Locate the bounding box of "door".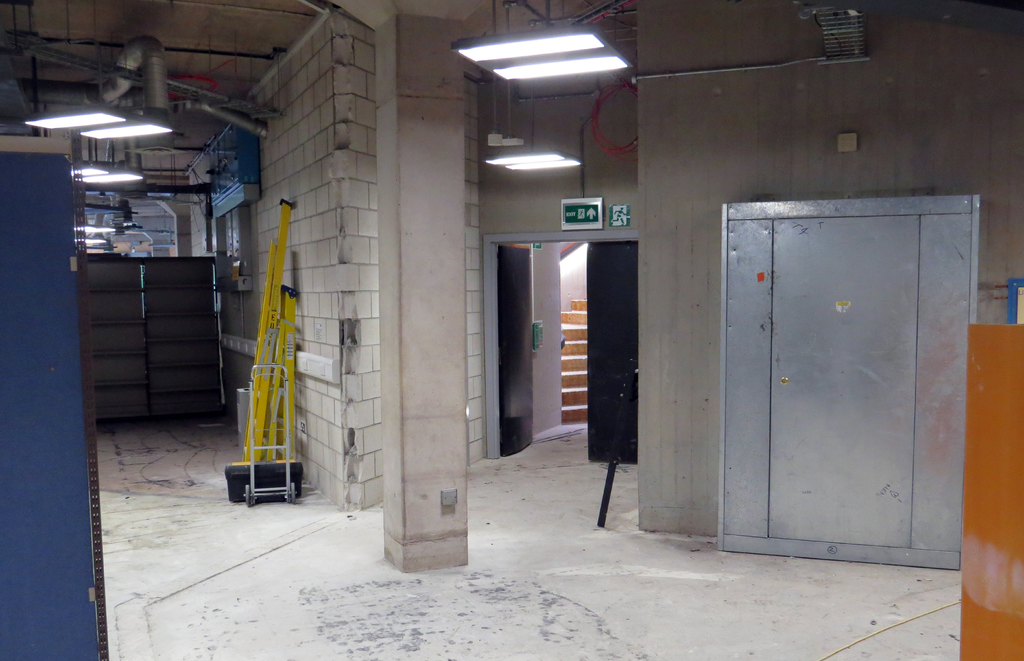
Bounding box: (764, 220, 923, 546).
